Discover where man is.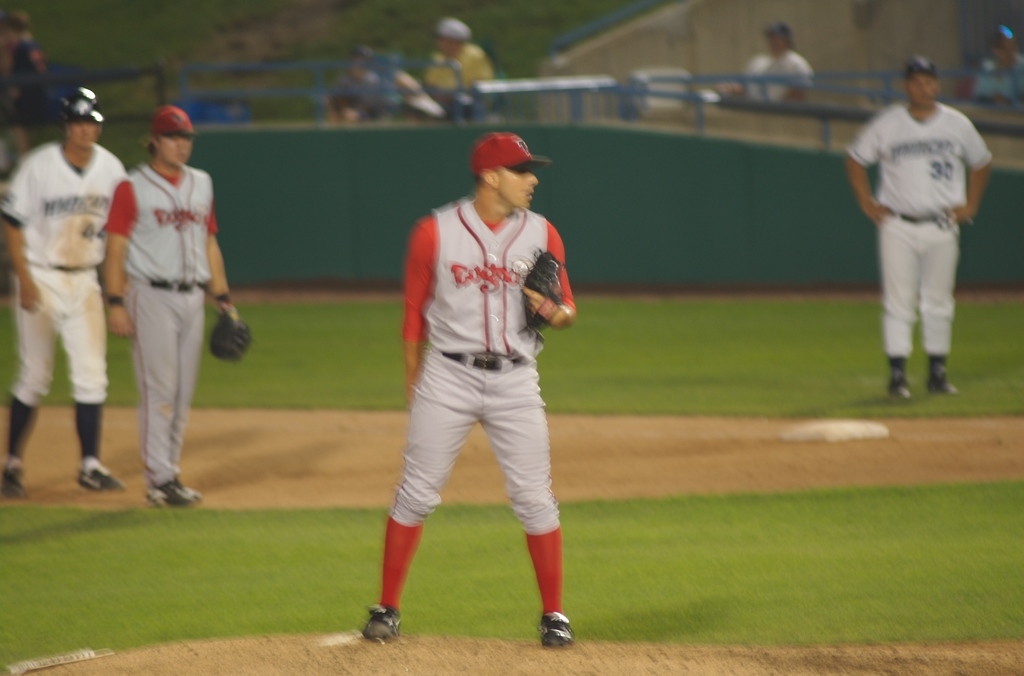
Discovered at [846,40,986,423].
